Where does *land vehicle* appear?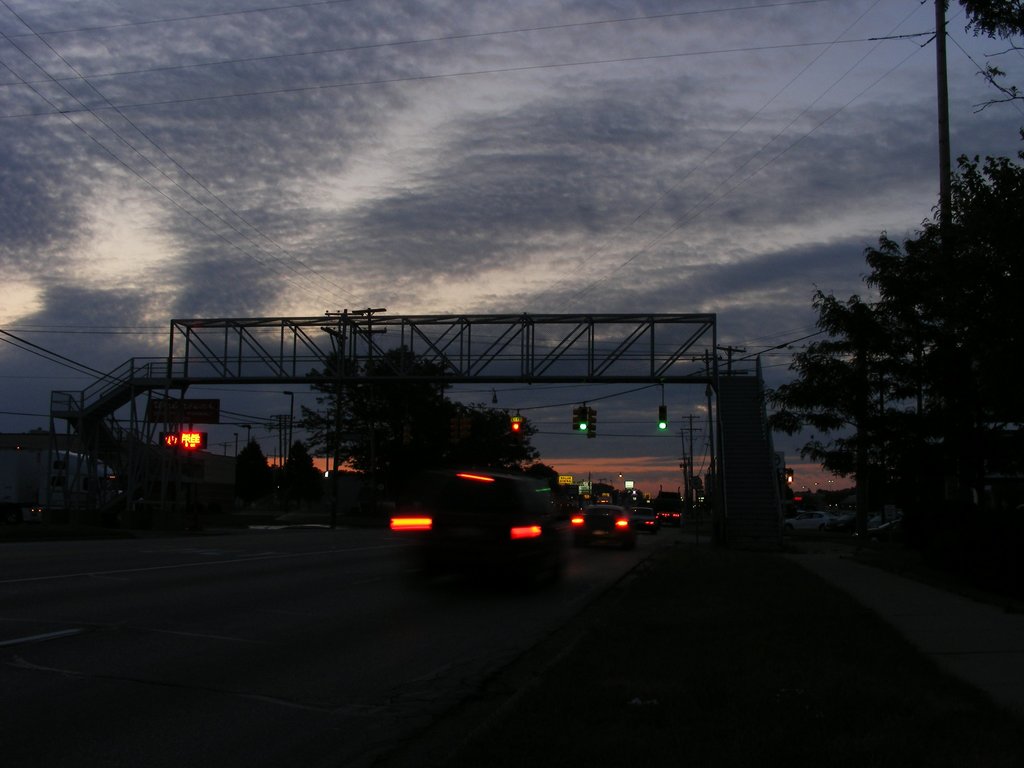
Appears at 562,505,632,553.
